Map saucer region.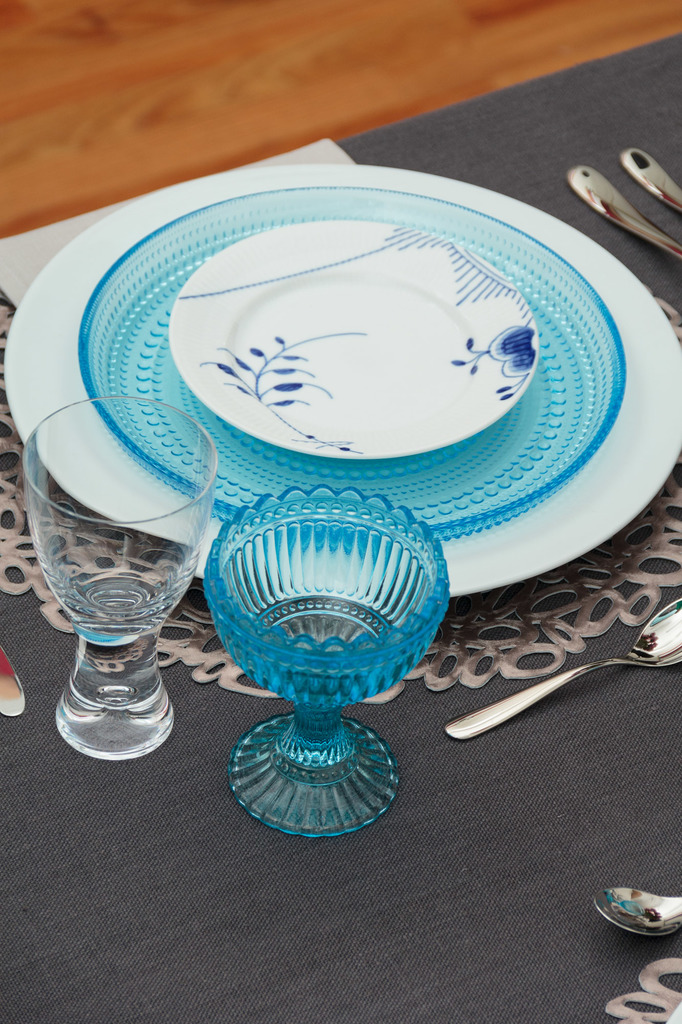
Mapped to detection(168, 216, 544, 458).
